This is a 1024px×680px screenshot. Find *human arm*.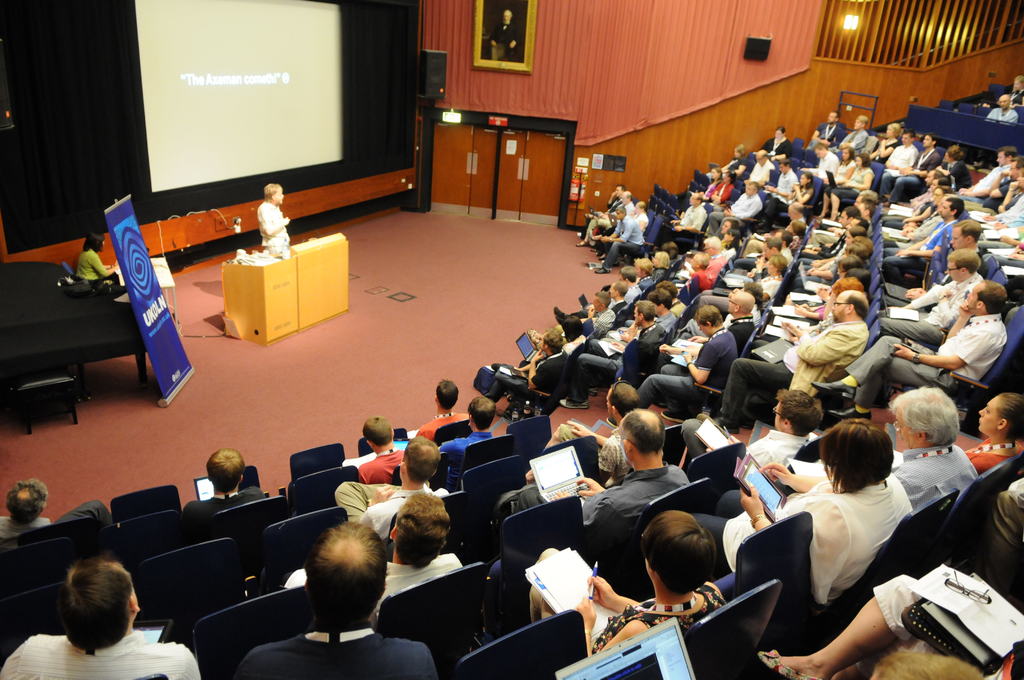
Bounding box: select_region(579, 476, 607, 501).
